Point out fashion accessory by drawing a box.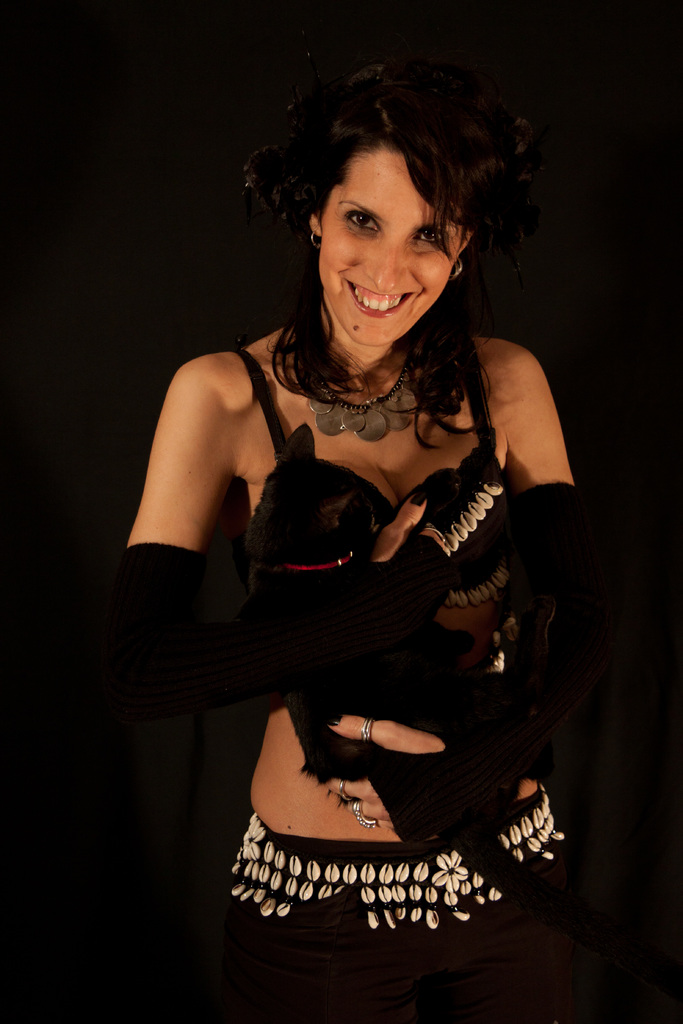
<box>308,228,325,249</box>.
